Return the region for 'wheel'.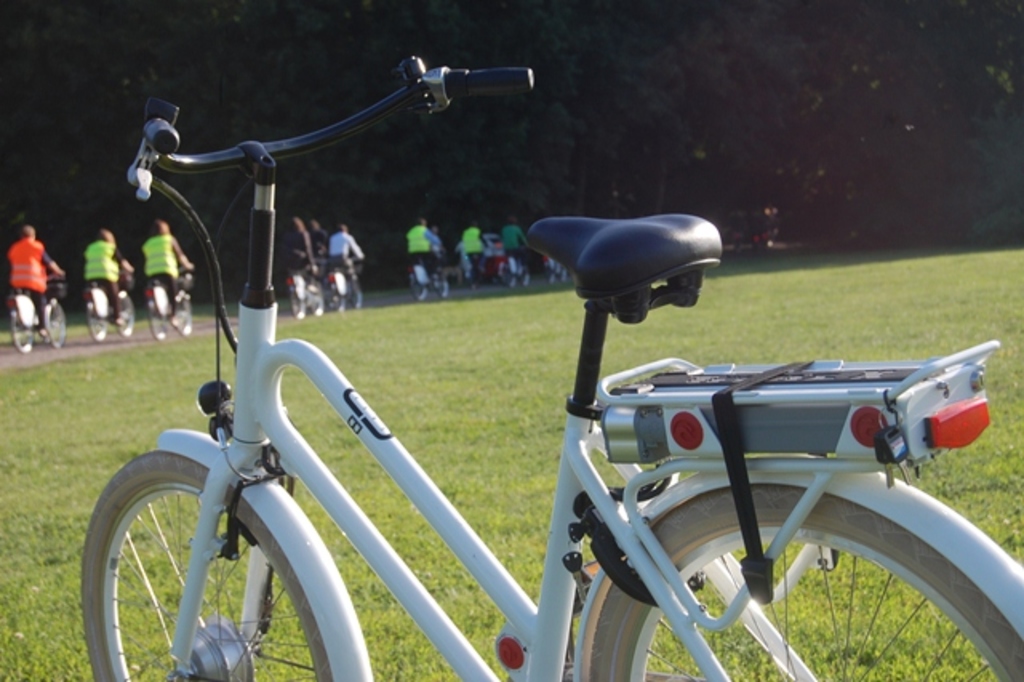
<box>498,259,520,291</box>.
